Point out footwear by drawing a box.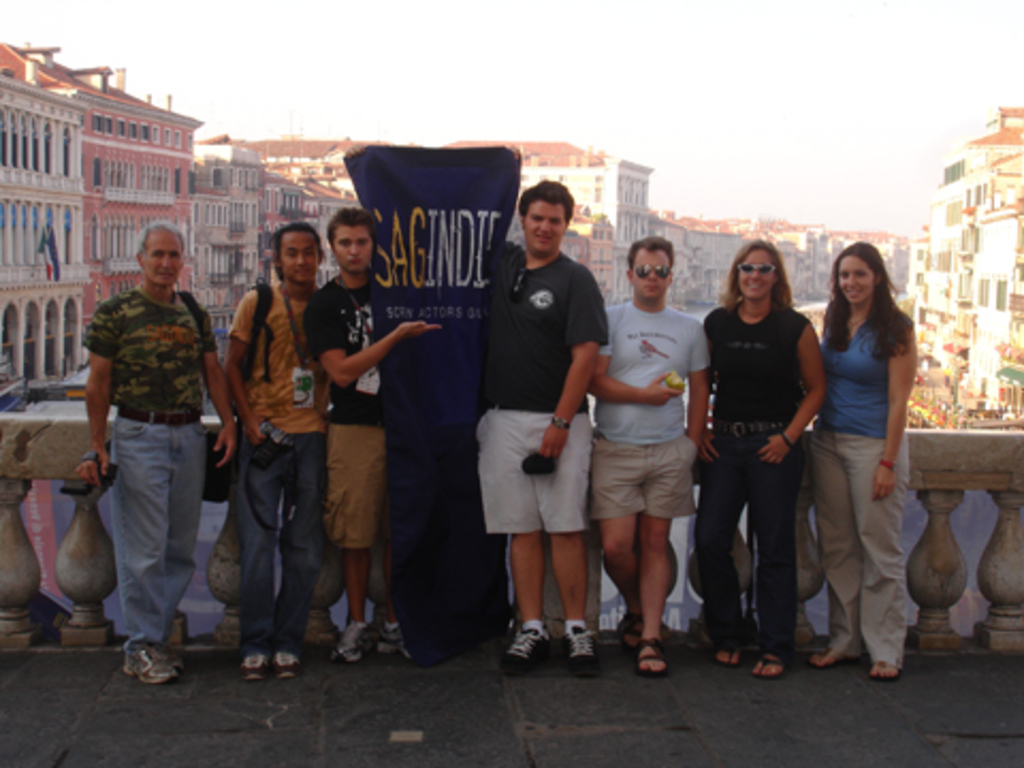
box=[631, 636, 674, 681].
